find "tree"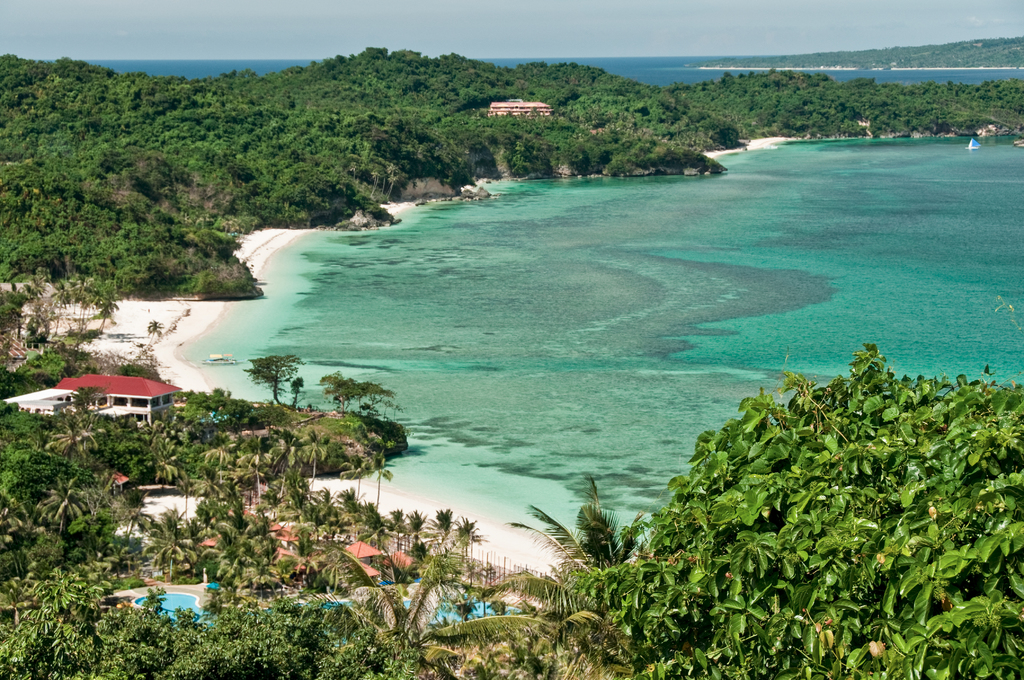
<box>13,522,63,588</box>
